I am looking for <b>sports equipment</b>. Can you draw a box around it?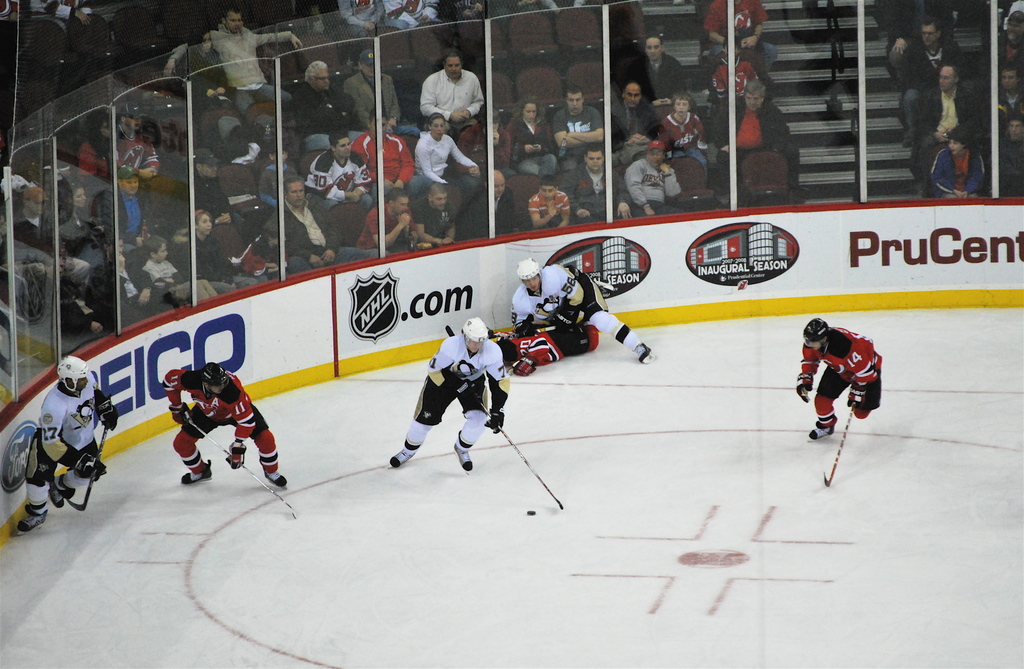
Sure, the bounding box is bbox(516, 257, 540, 295).
